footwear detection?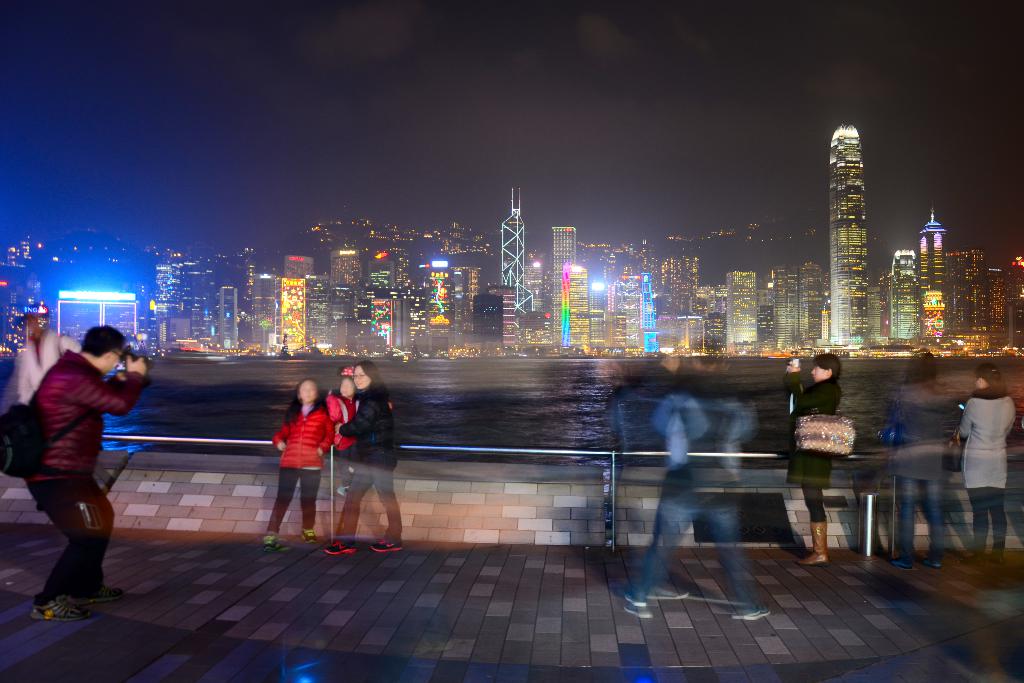
990:552:1002:568
